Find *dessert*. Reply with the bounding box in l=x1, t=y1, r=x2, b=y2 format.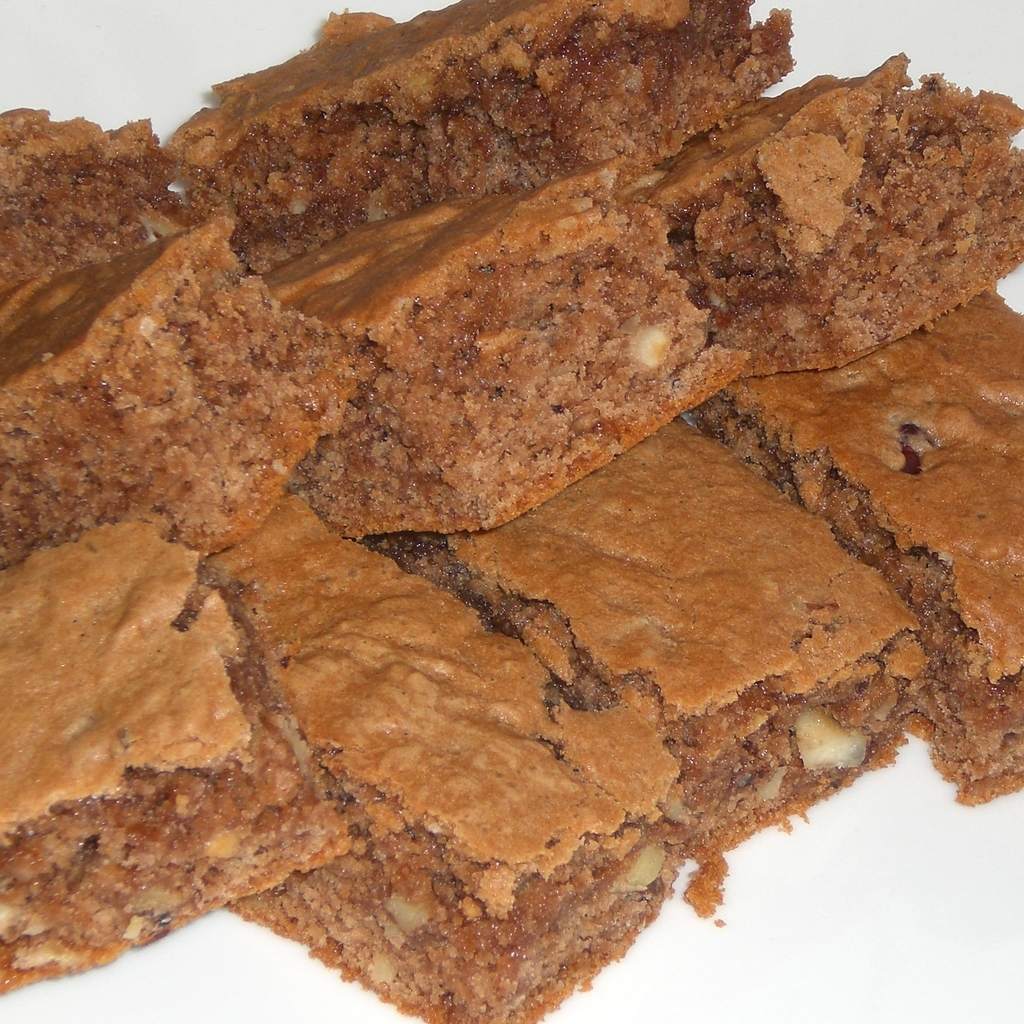
l=243, t=152, r=735, b=531.
